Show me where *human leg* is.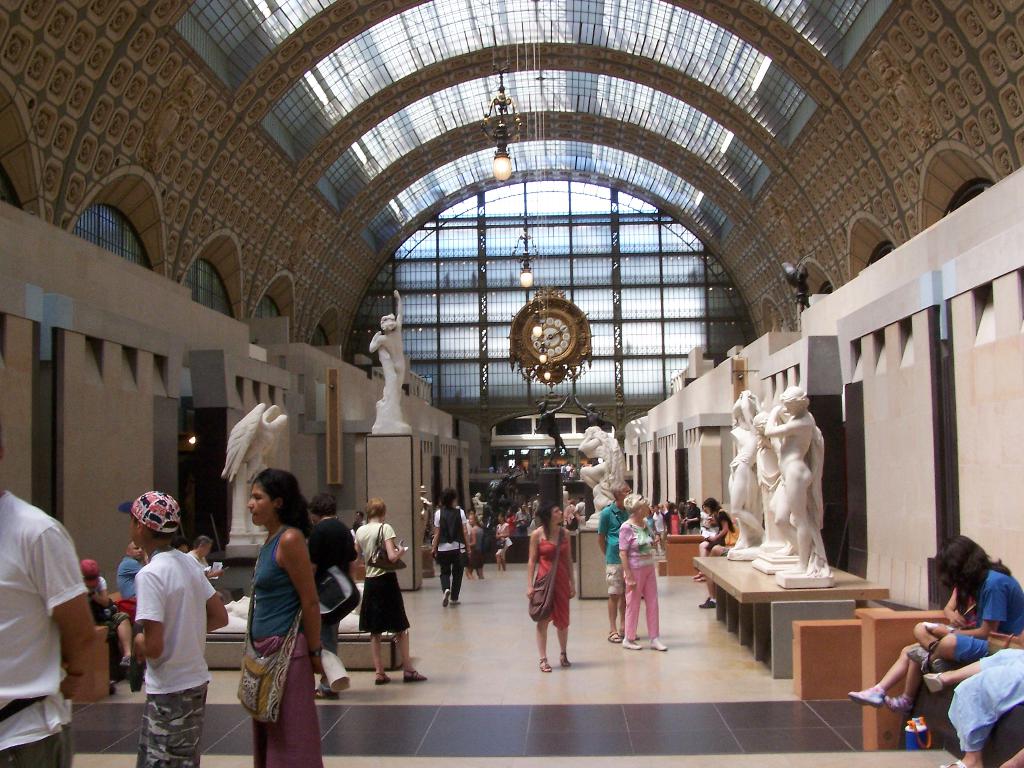
*human leg* is at [x1=623, y1=566, x2=642, y2=646].
